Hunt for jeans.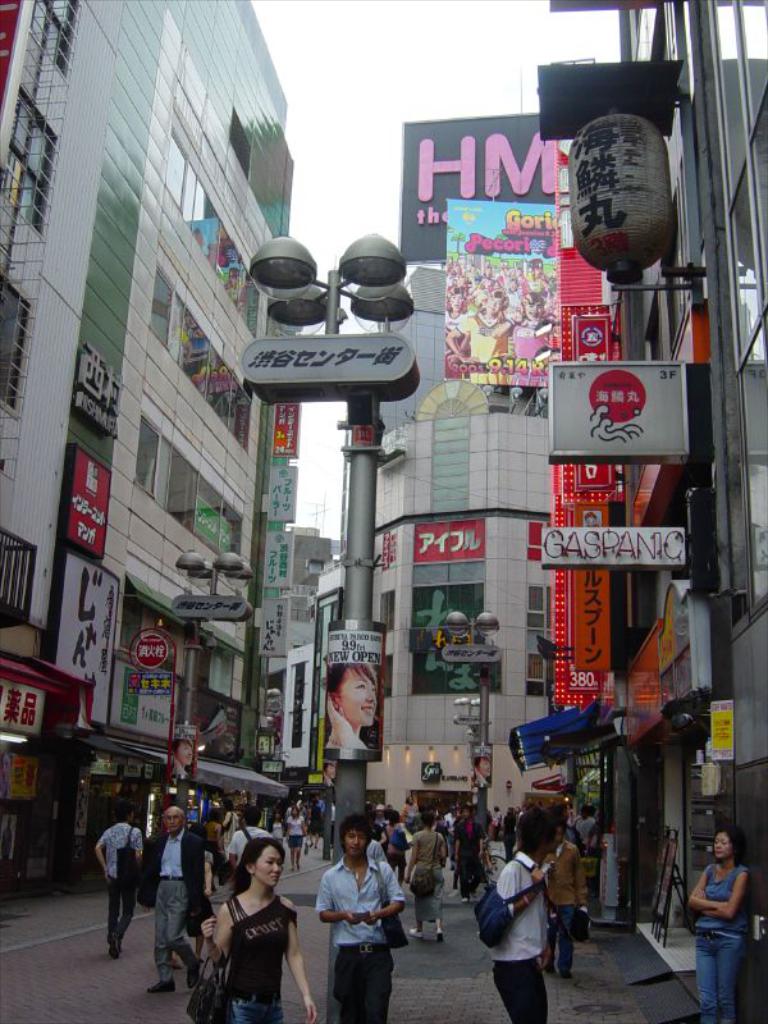
Hunted down at {"x1": 227, "y1": 992, "x2": 280, "y2": 1023}.
